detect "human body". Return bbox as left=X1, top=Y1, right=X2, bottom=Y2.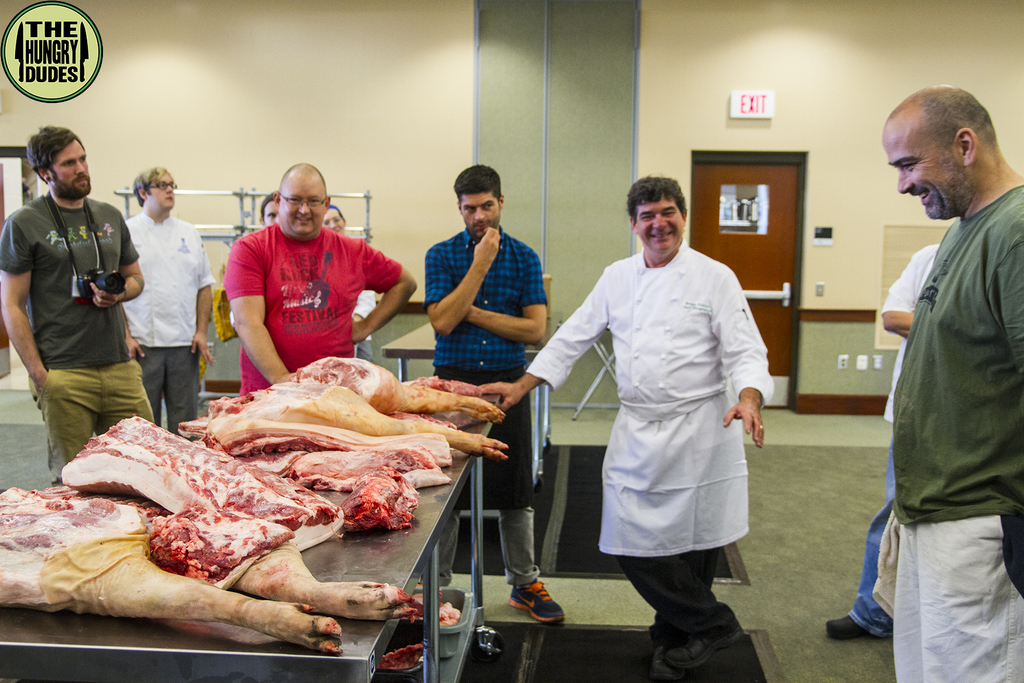
left=118, top=168, right=195, bottom=422.
